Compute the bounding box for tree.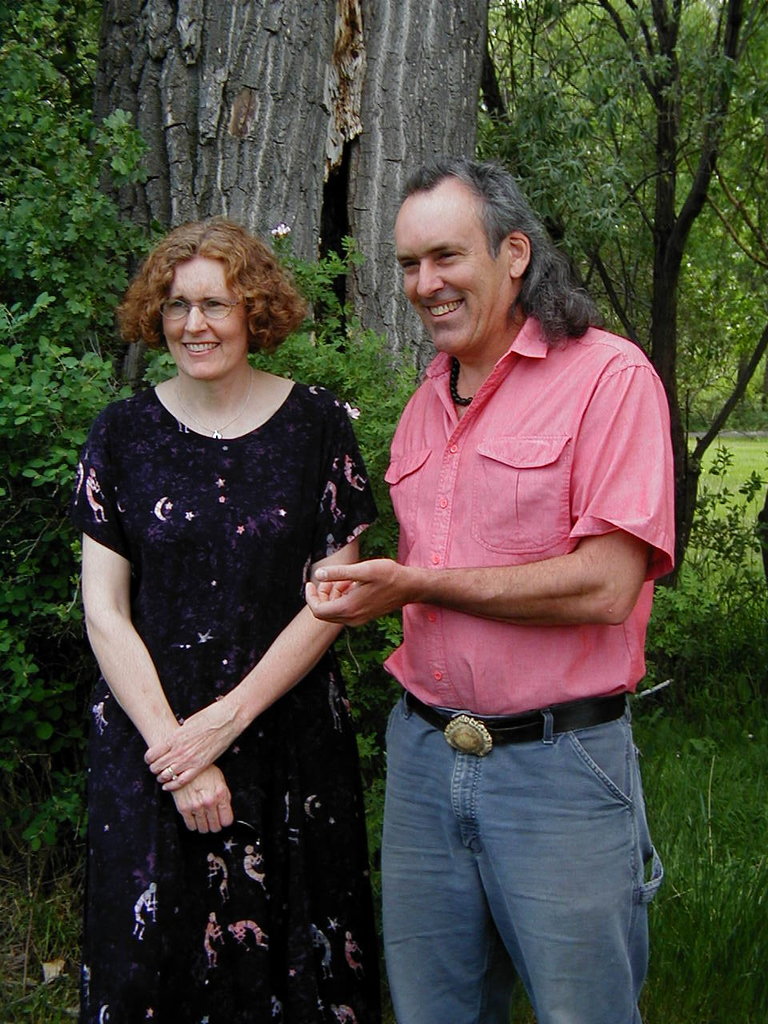
[x1=94, y1=0, x2=490, y2=377].
